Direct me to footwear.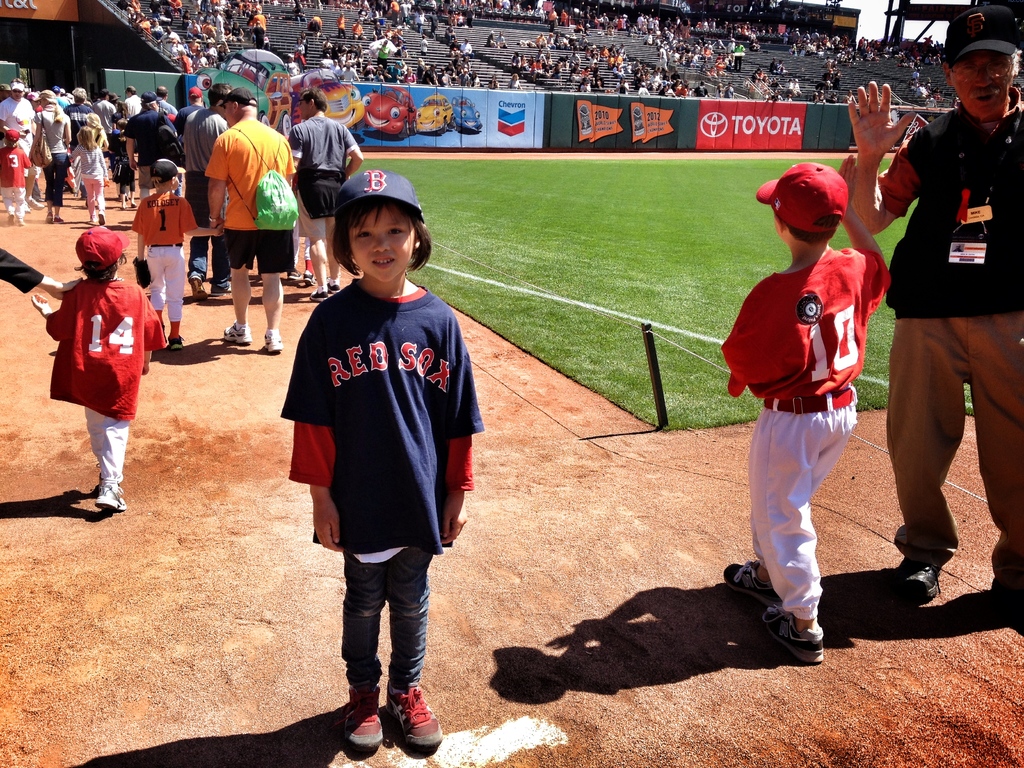
Direction: (x1=189, y1=278, x2=207, y2=307).
